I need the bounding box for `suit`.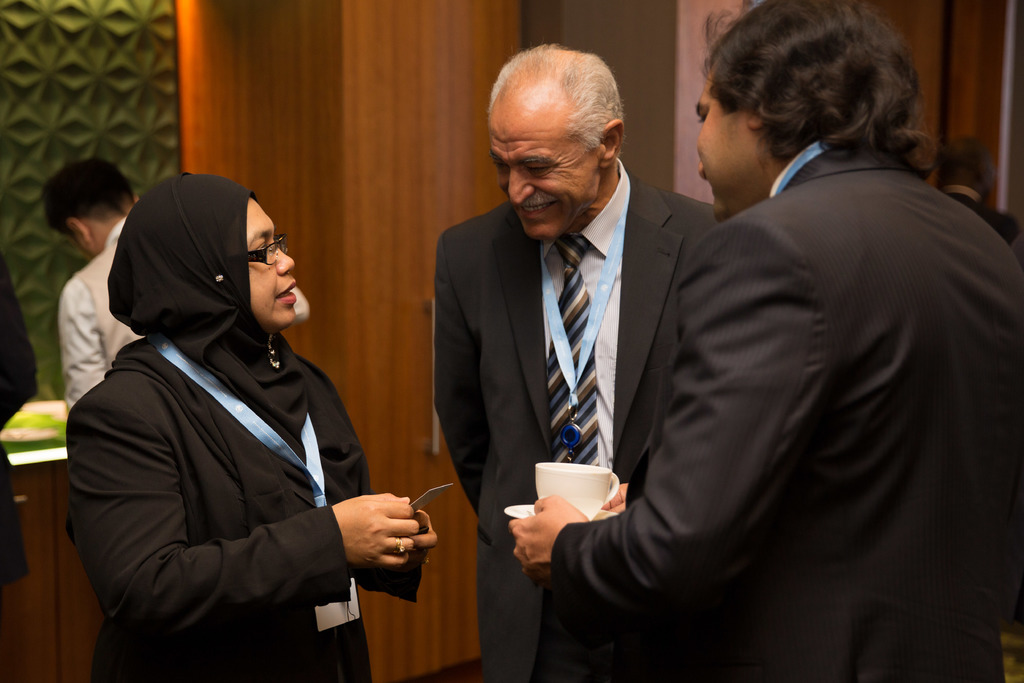
Here it is: box(553, 134, 1023, 682).
